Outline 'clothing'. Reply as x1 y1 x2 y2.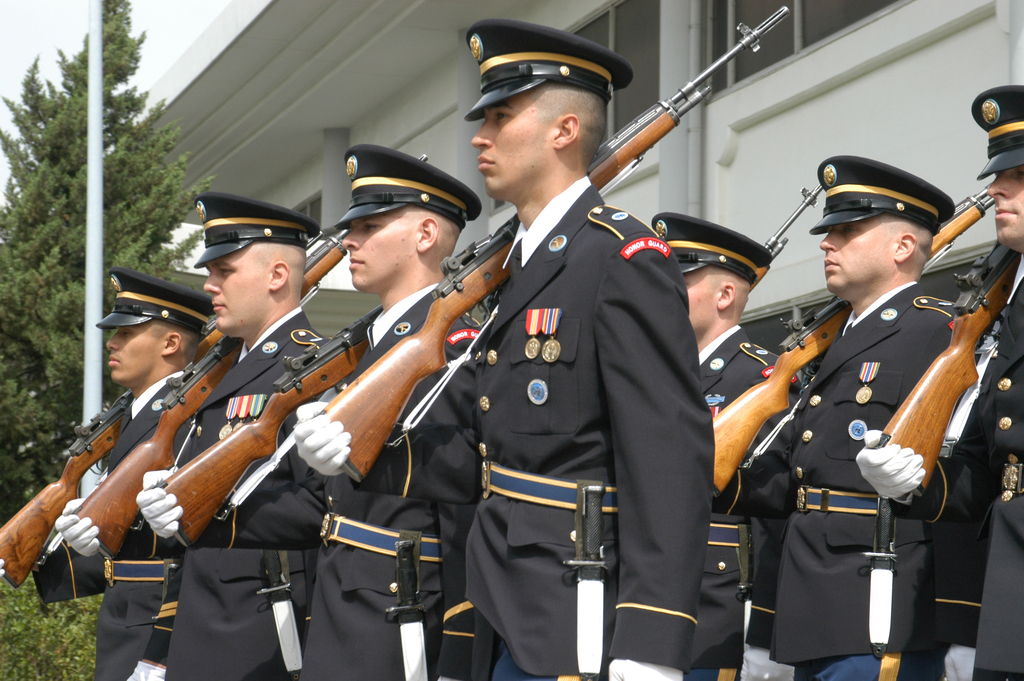
351 174 700 680.
